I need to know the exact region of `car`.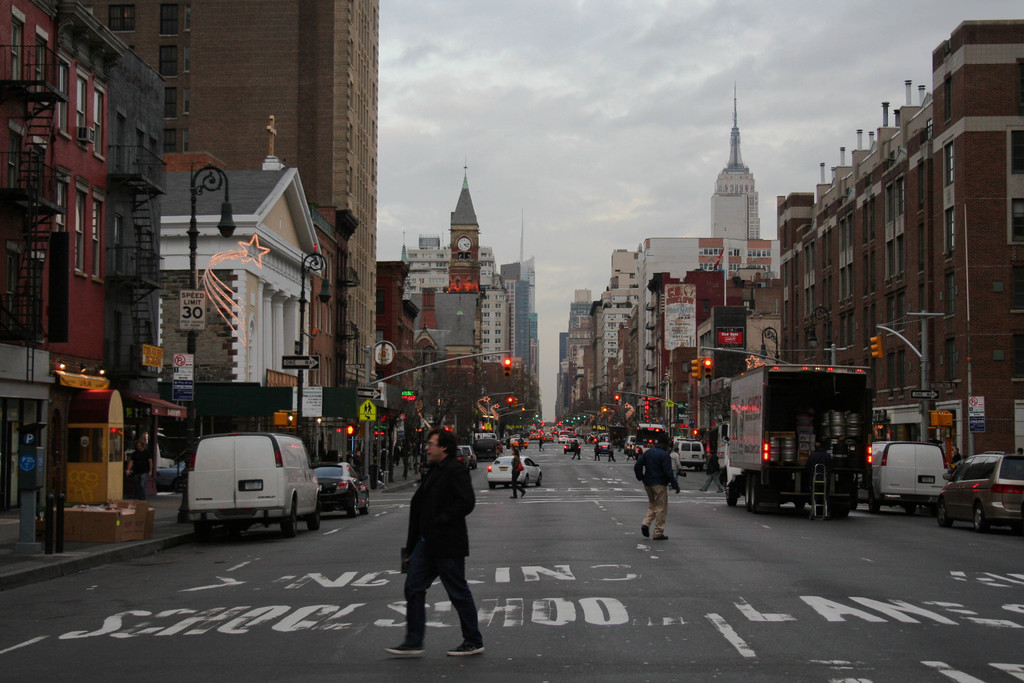
Region: pyautogui.locateOnScreen(510, 438, 529, 448).
